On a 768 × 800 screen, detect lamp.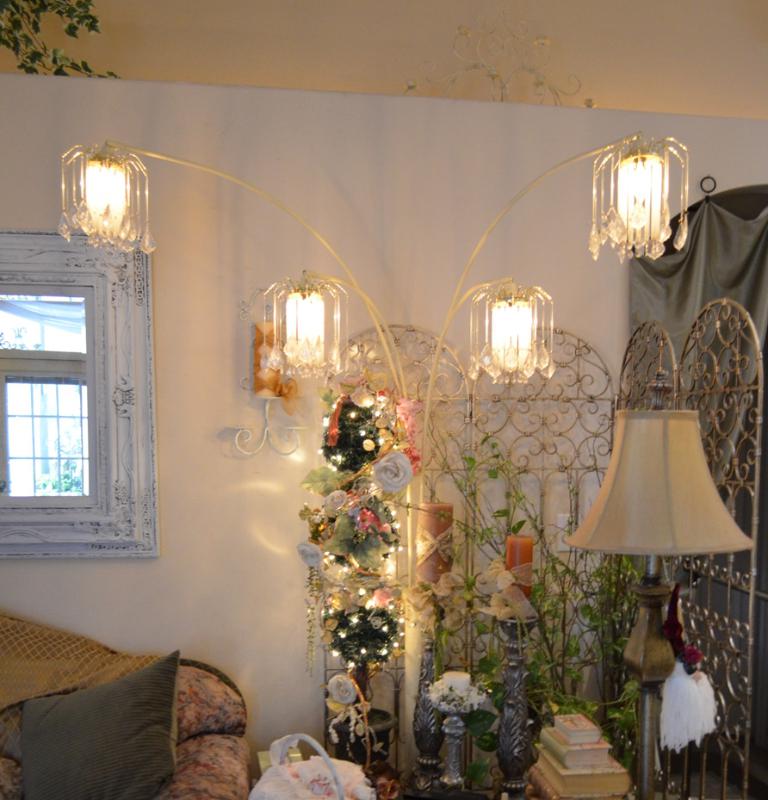
bbox(61, 130, 691, 799).
